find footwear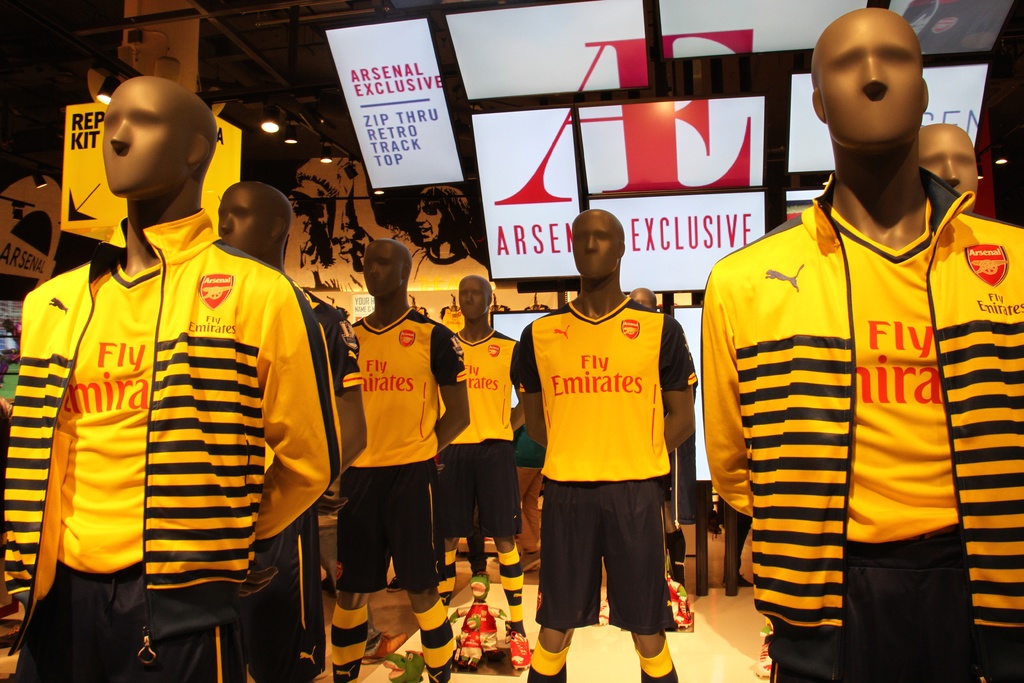
Rect(504, 628, 535, 672)
